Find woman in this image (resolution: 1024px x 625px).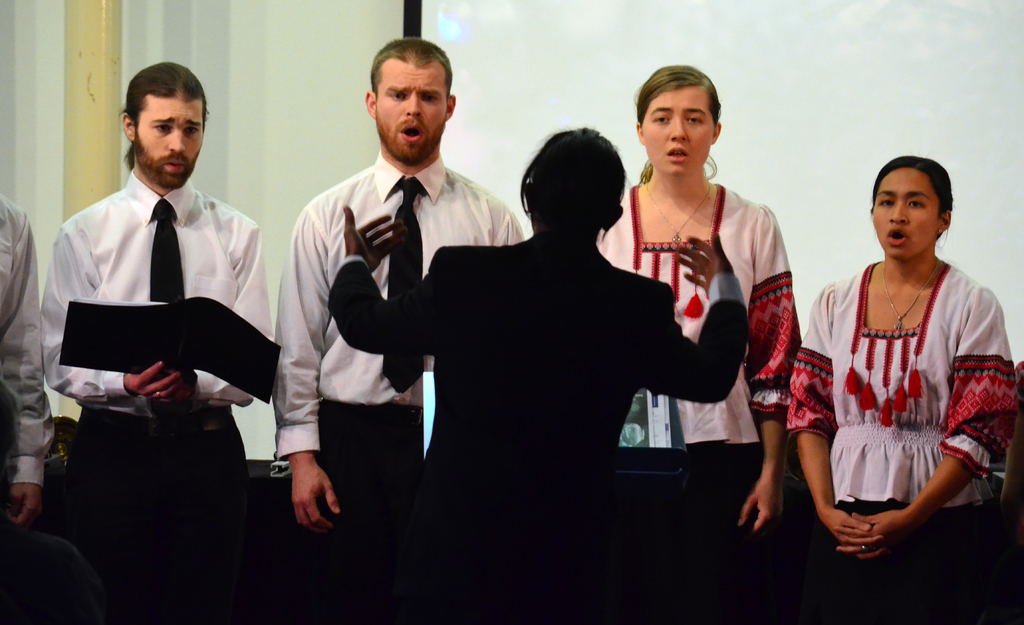
[left=620, top=73, right=809, bottom=528].
